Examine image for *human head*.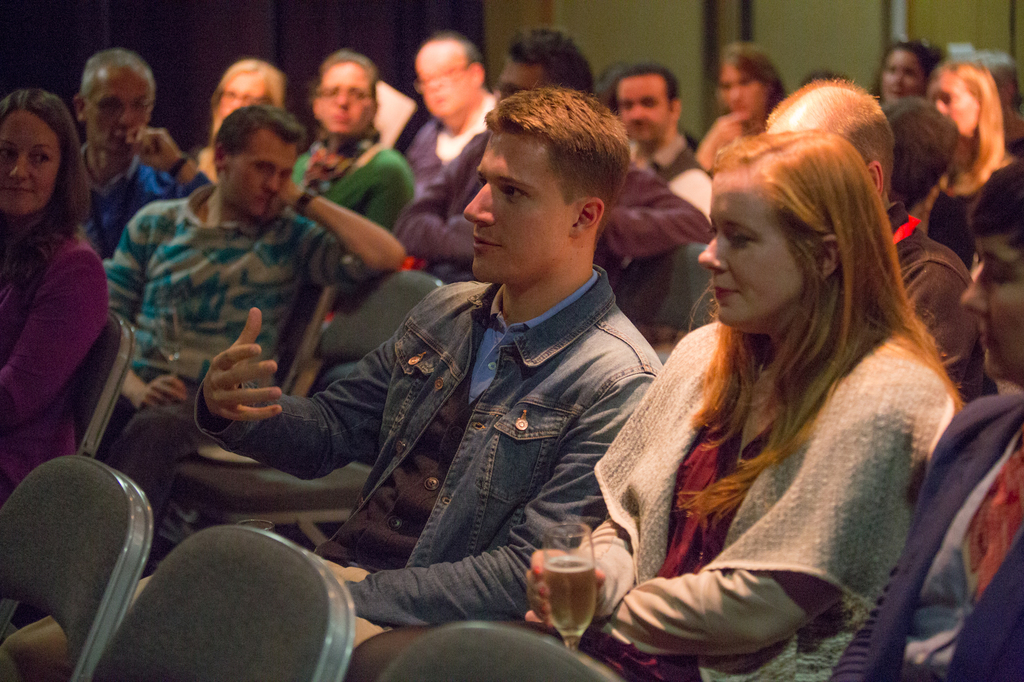
Examination result: {"x1": 211, "y1": 105, "x2": 306, "y2": 221}.
